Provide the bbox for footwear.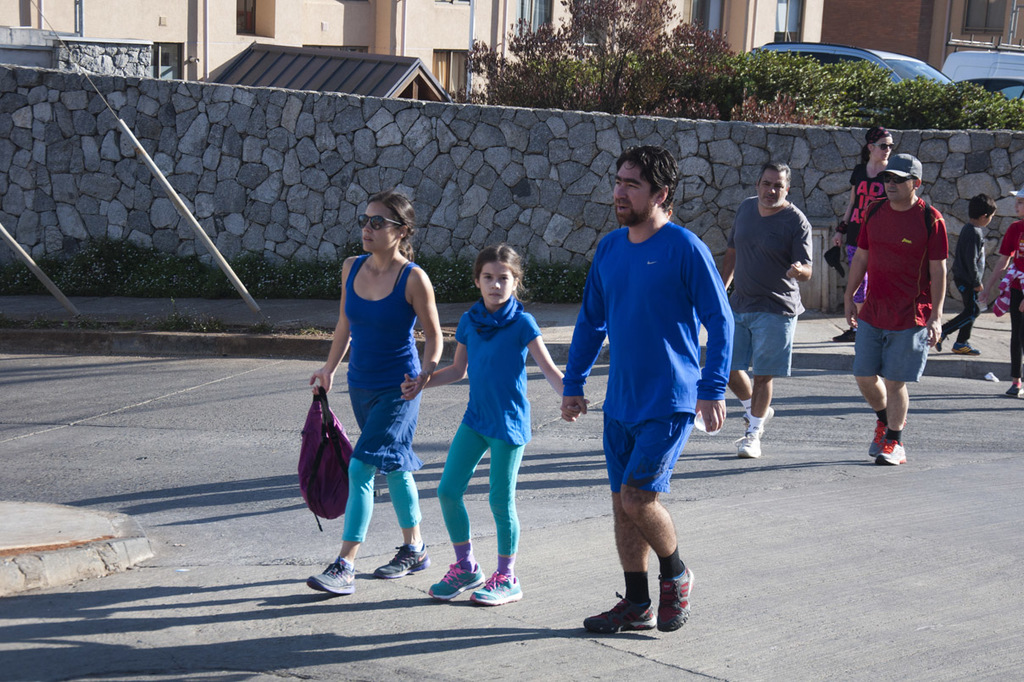
locate(948, 341, 978, 357).
